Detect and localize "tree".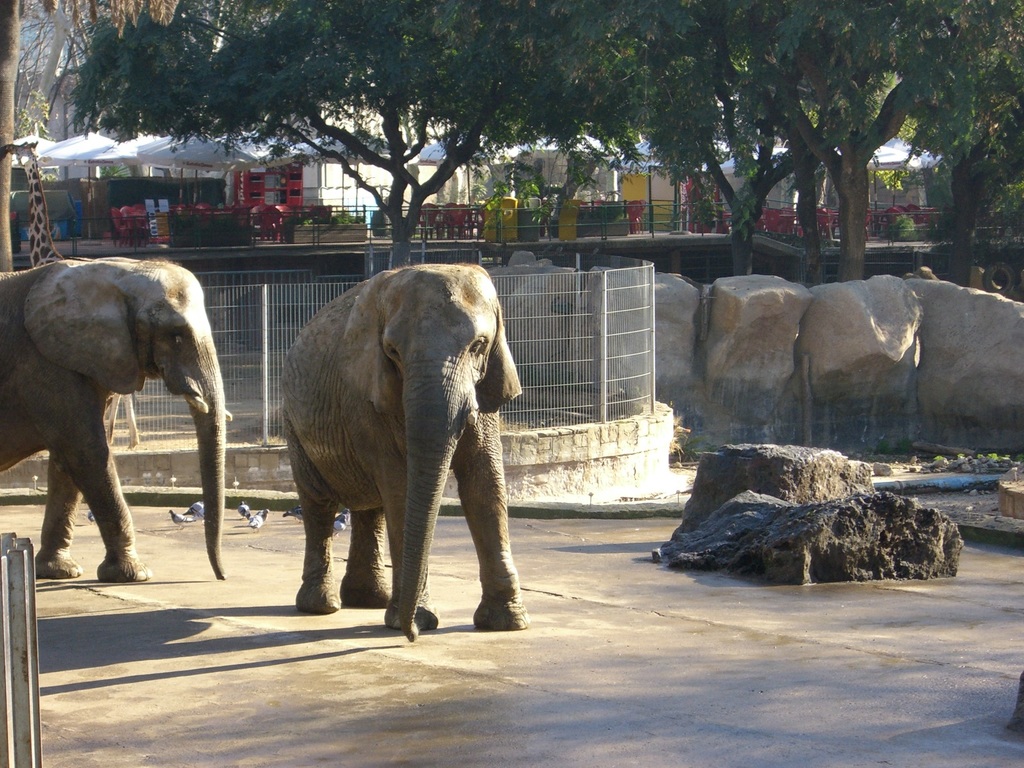
Localized at bbox(925, 0, 1023, 286).
